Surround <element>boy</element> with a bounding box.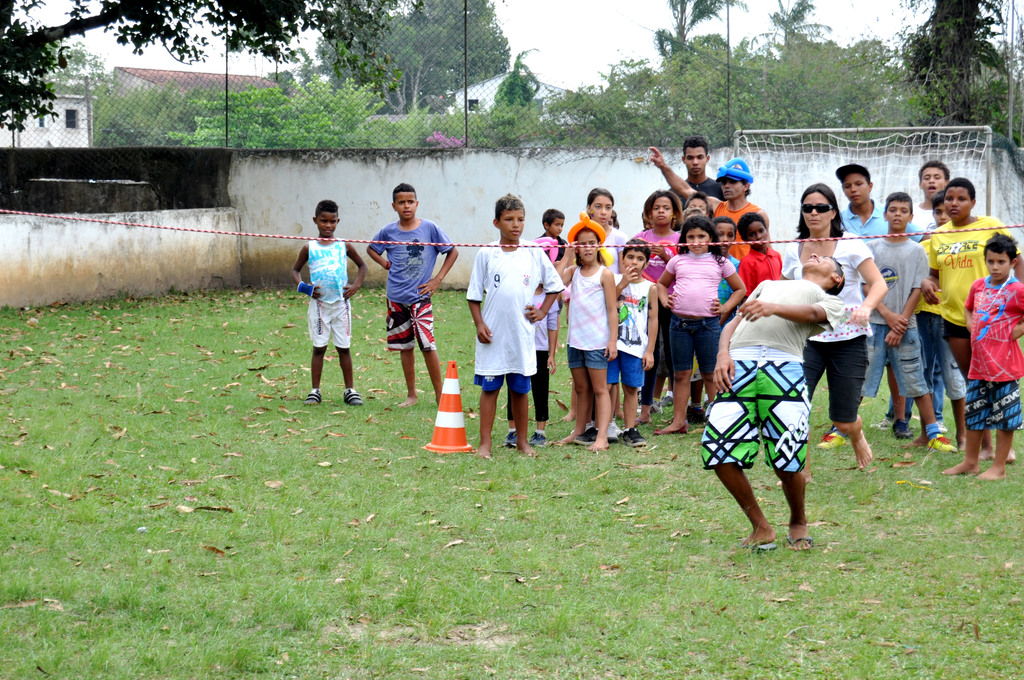
rect(466, 193, 565, 458).
